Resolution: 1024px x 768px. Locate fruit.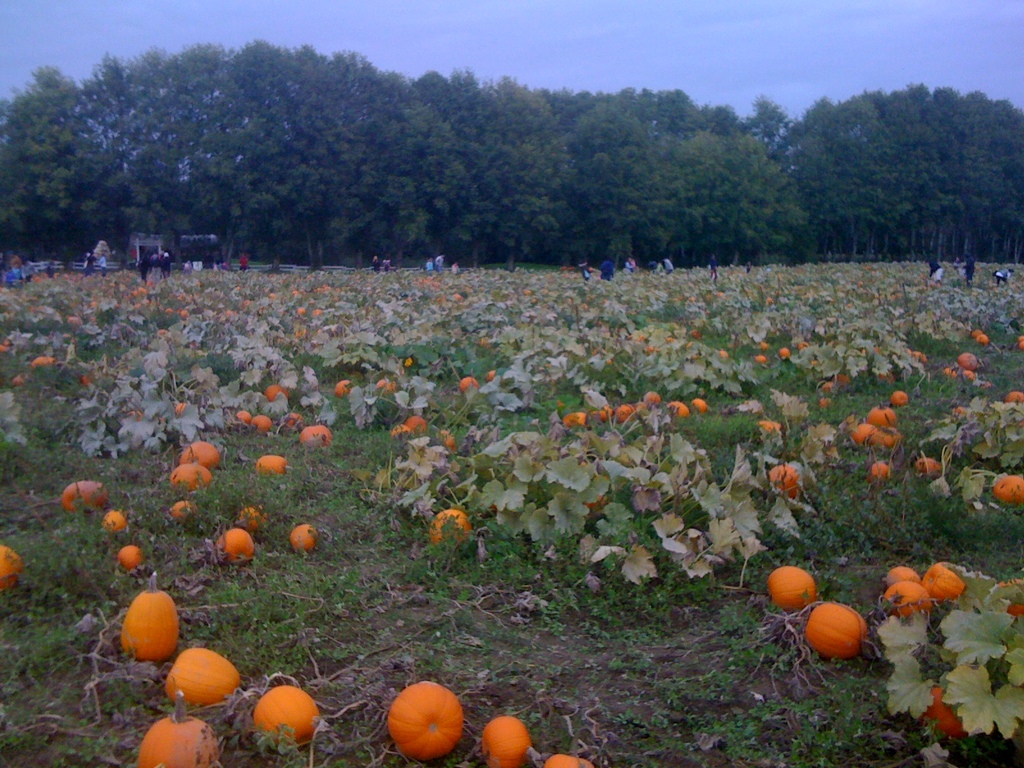
bbox(990, 472, 1023, 505).
